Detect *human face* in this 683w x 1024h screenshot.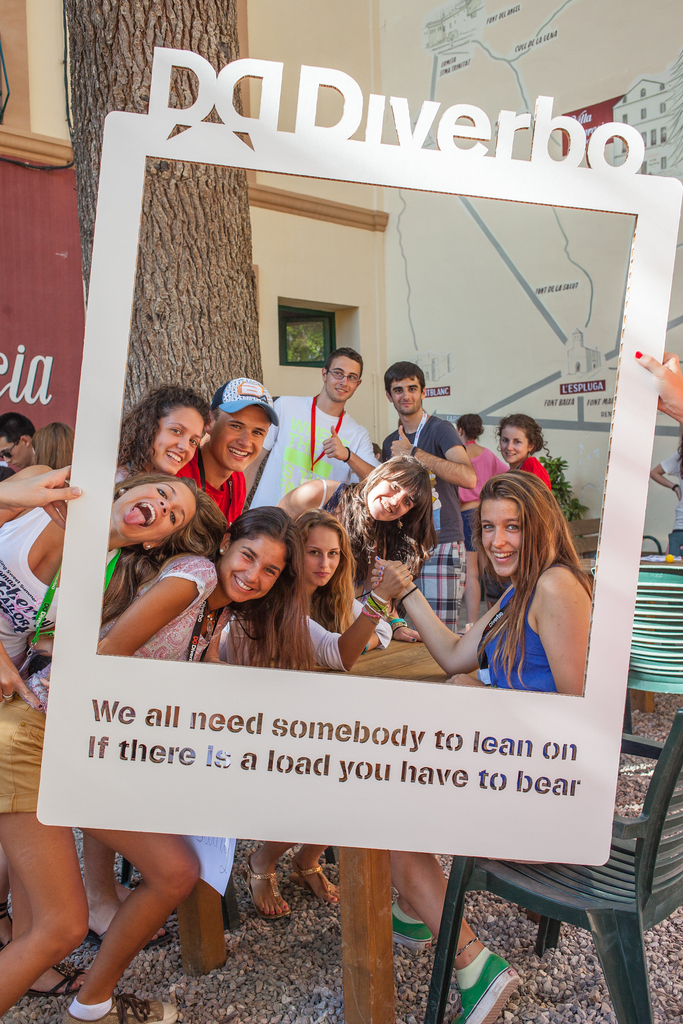
Detection: x1=480, y1=500, x2=520, y2=575.
